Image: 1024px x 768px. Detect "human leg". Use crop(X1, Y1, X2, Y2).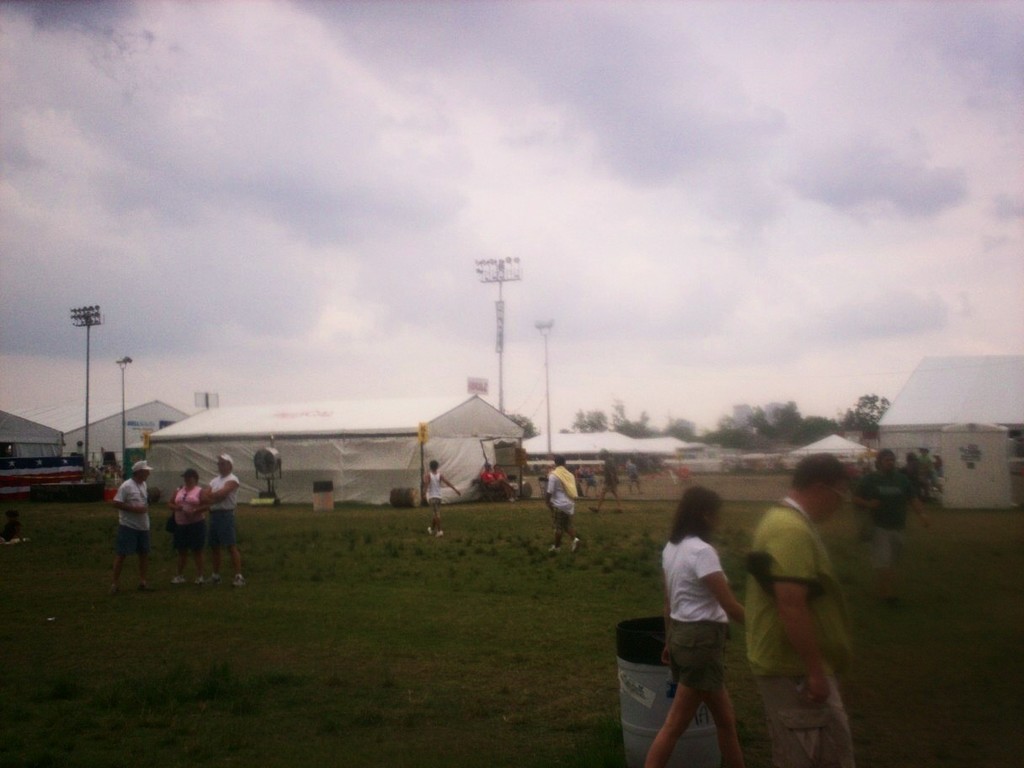
crop(208, 509, 221, 580).
